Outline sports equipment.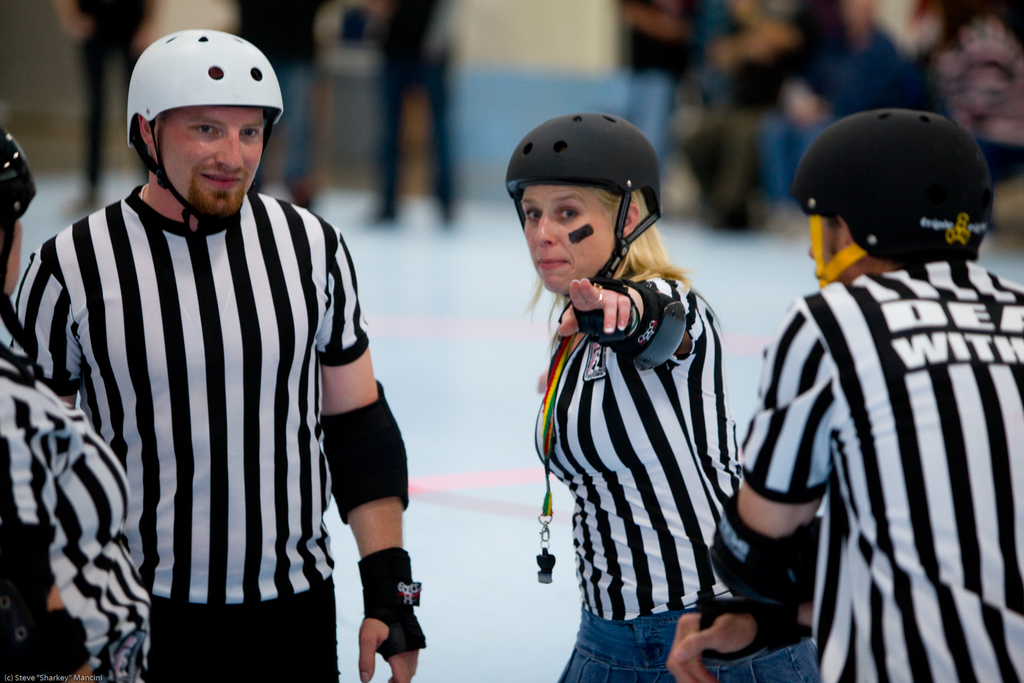
Outline: [124,22,281,223].
